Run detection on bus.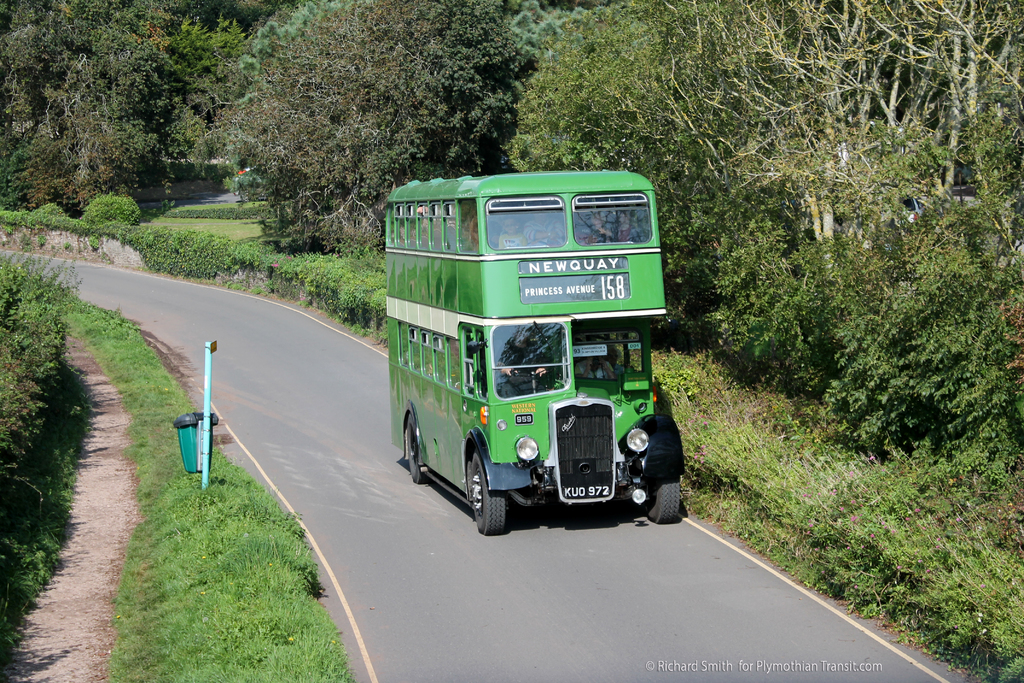
Result: detection(387, 168, 681, 532).
